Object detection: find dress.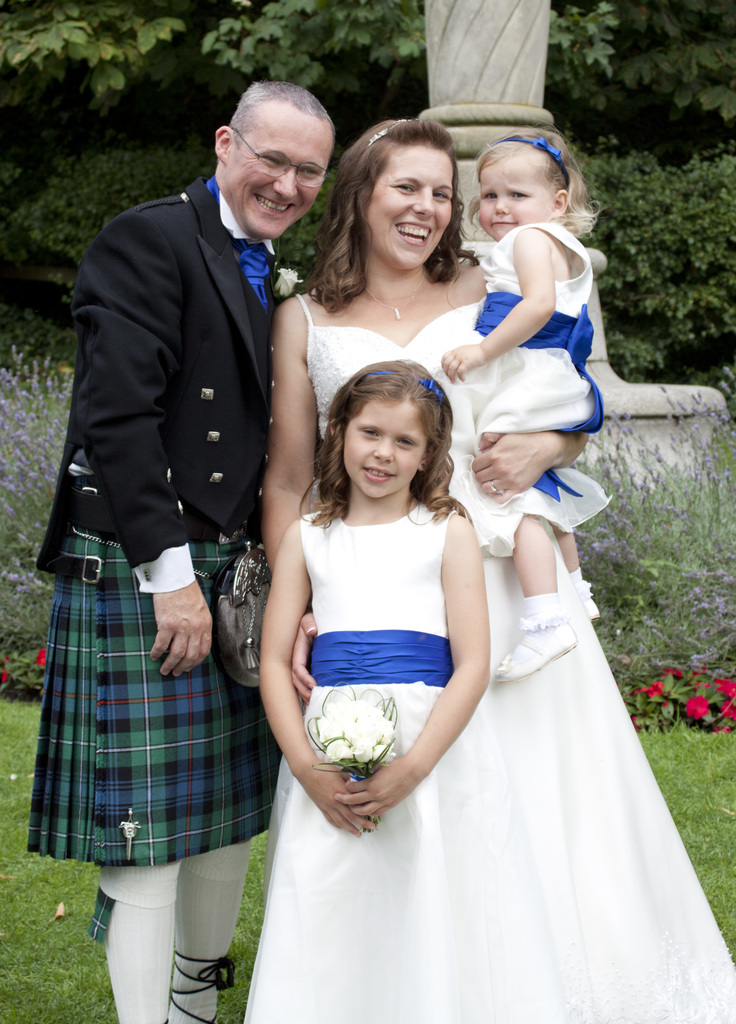
box=[240, 497, 574, 1023].
